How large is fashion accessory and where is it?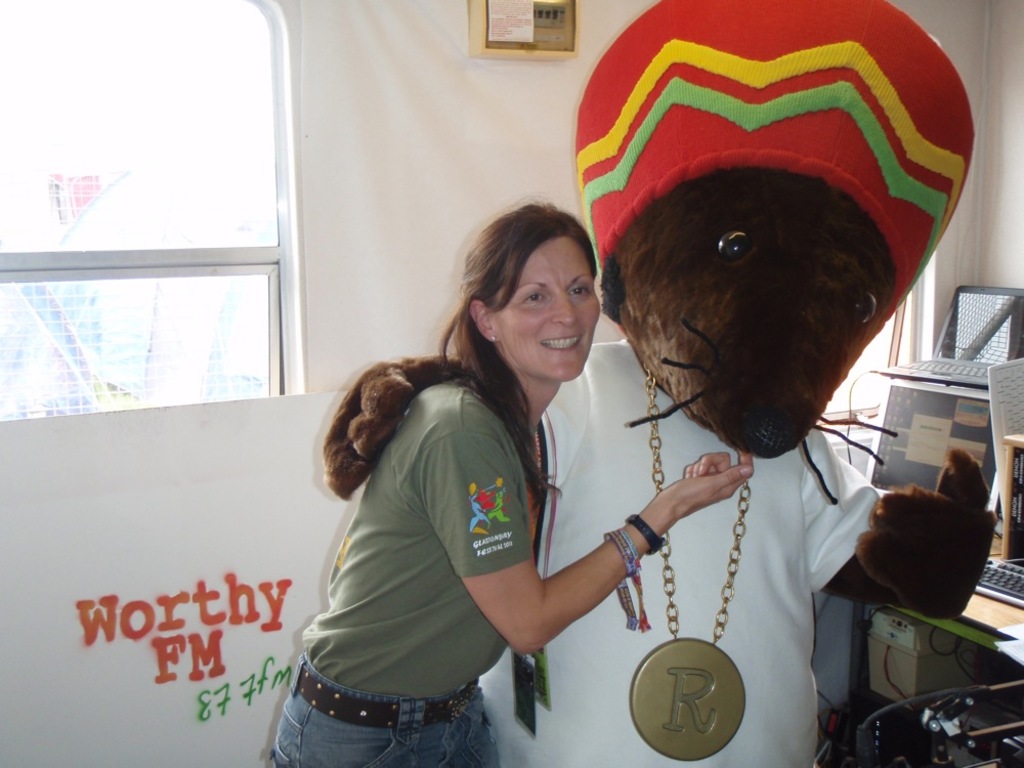
Bounding box: 577, 0, 977, 340.
